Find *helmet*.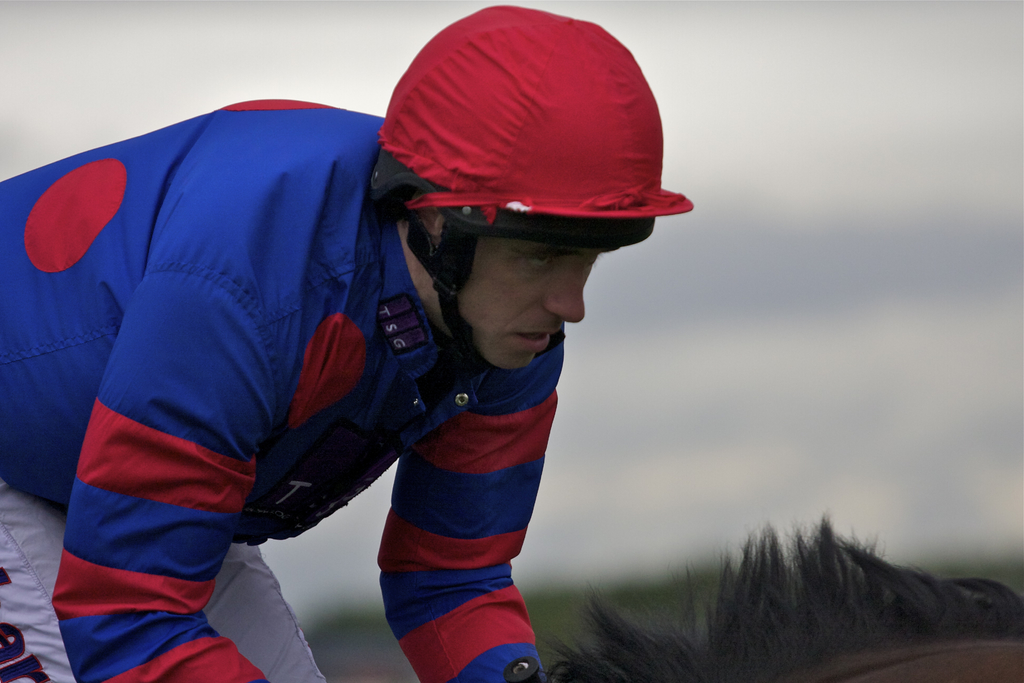
(left=371, top=0, right=689, bottom=390).
